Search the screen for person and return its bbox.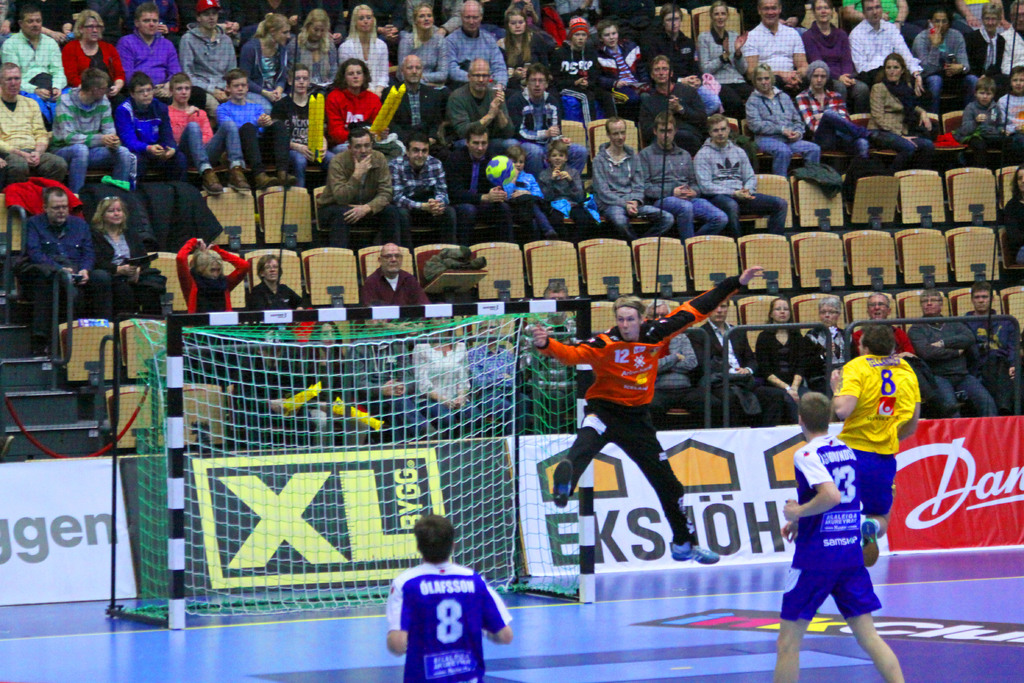
Found: bbox(50, 69, 134, 202).
